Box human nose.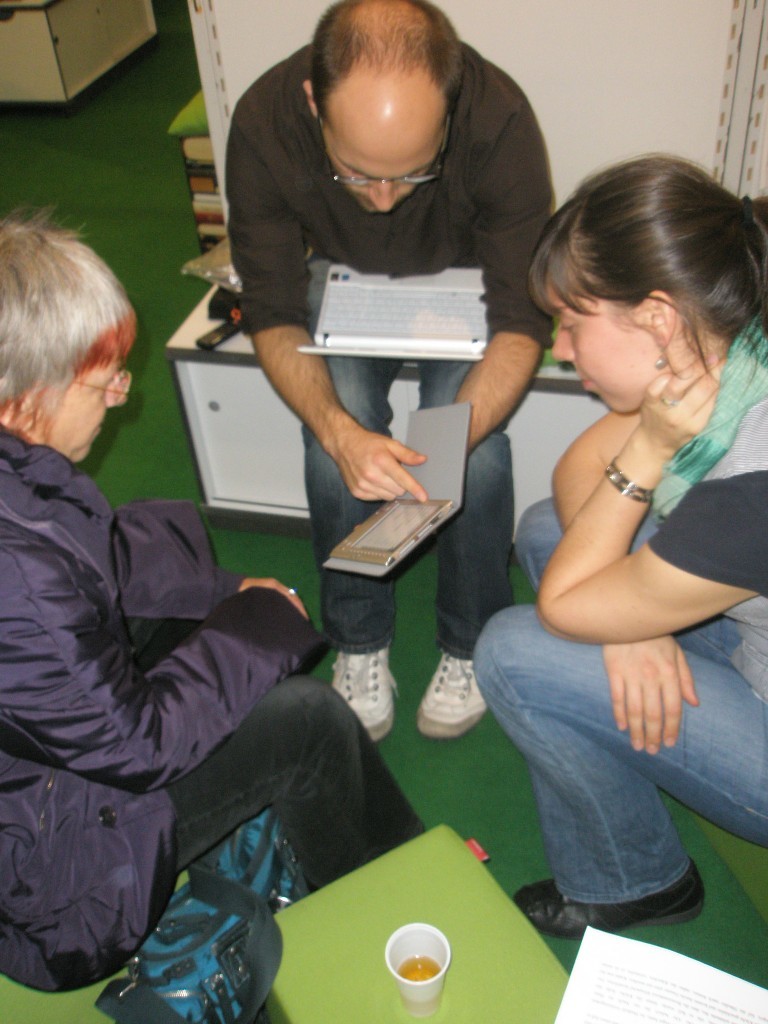
x1=107 y1=371 x2=131 y2=405.
